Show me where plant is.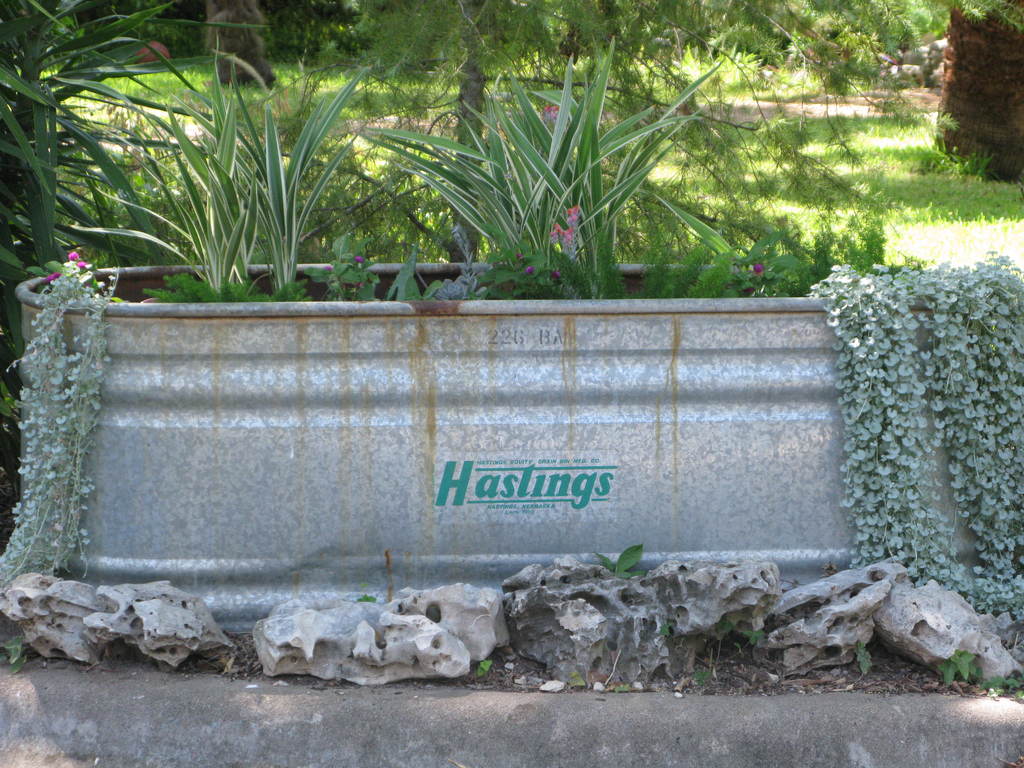
plant is at [354,54,760,321].
